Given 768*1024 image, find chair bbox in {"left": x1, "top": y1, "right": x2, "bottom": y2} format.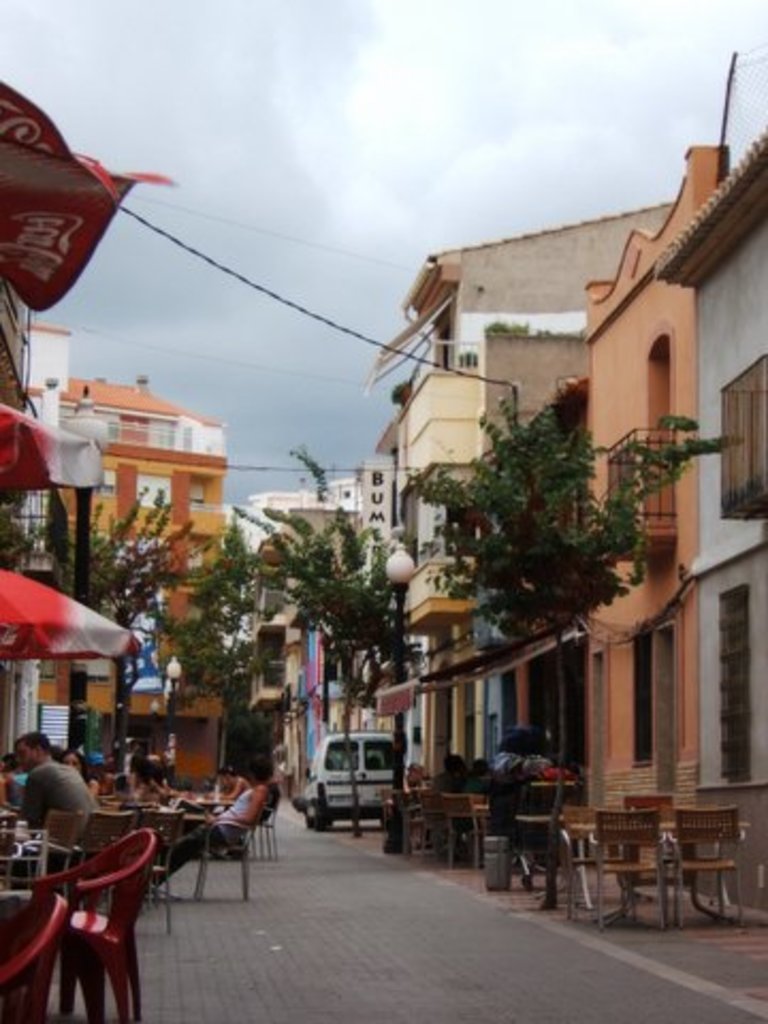
{"left": 181, "top": 806, "right": 260, "bottom": 900}.
